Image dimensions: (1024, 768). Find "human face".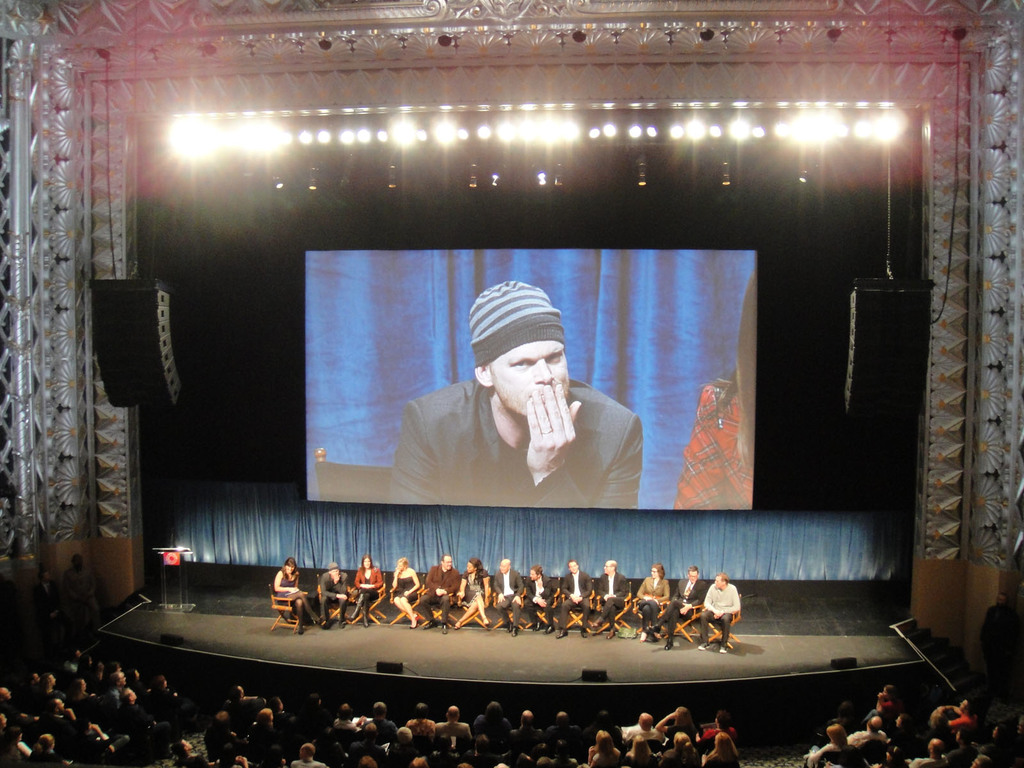
pyautogui.locateOnScreen(648, 569, 657, 580).
